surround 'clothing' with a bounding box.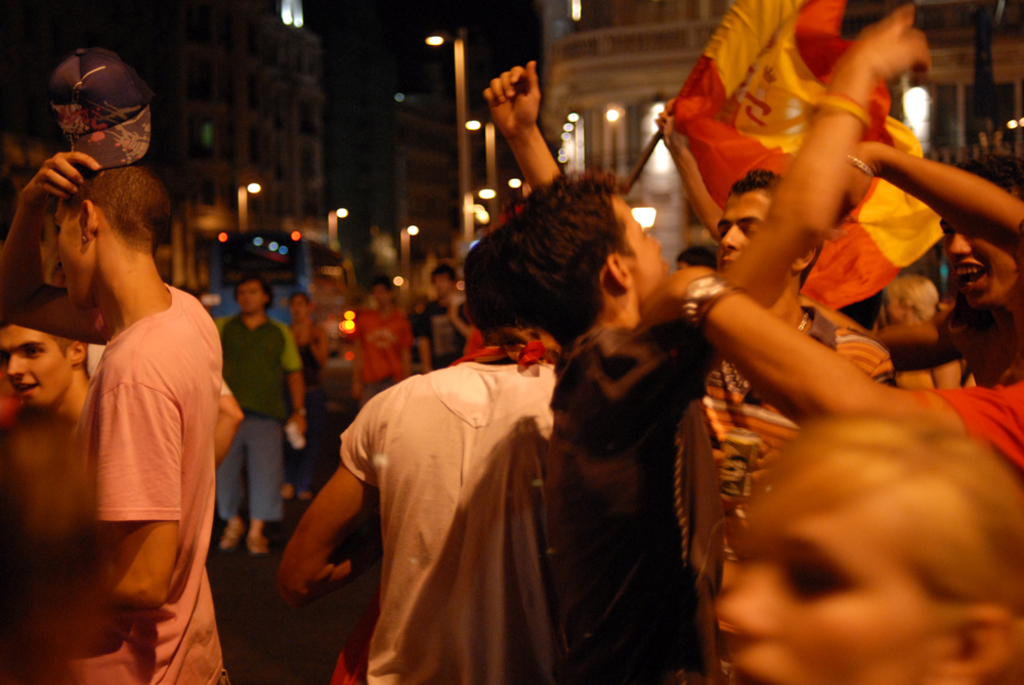
51, 220, 228, 660.
